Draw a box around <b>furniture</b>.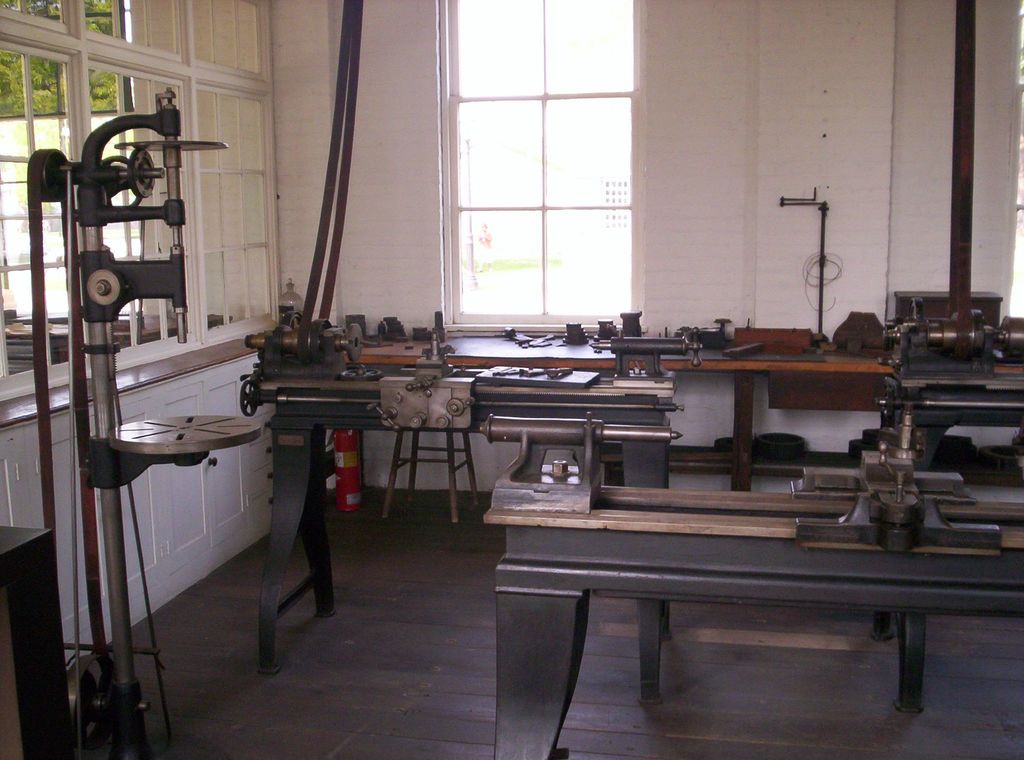
left=0, top=527, right=73, bottom=759.
